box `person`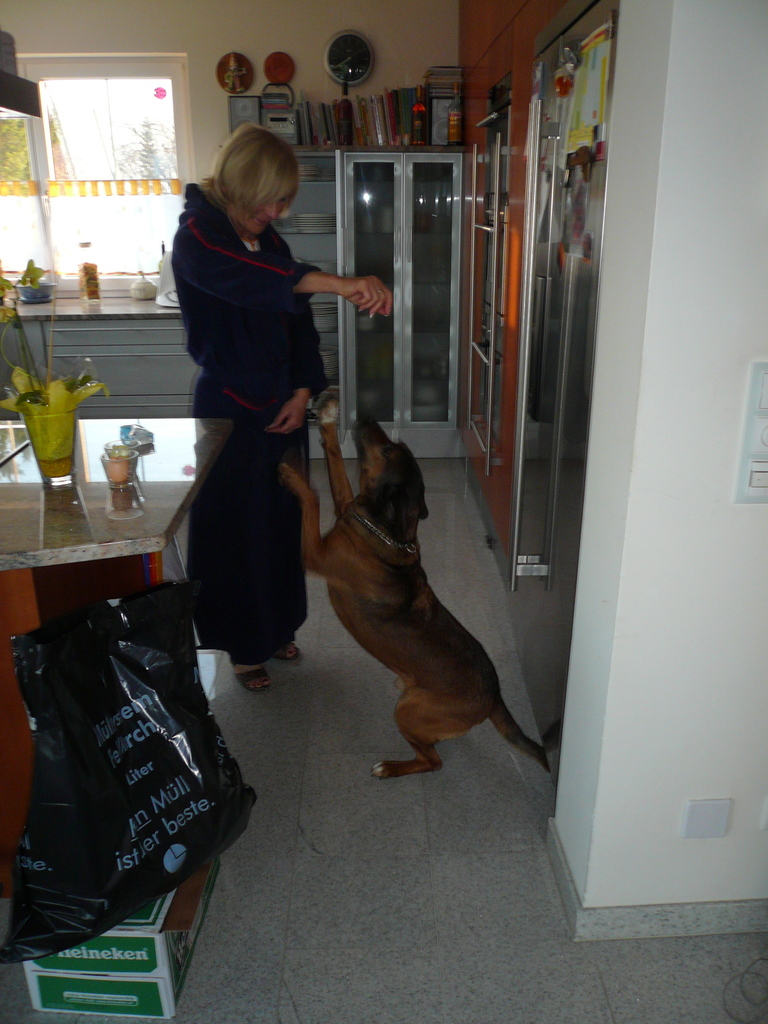
crop(157, 109, 380, 712)
